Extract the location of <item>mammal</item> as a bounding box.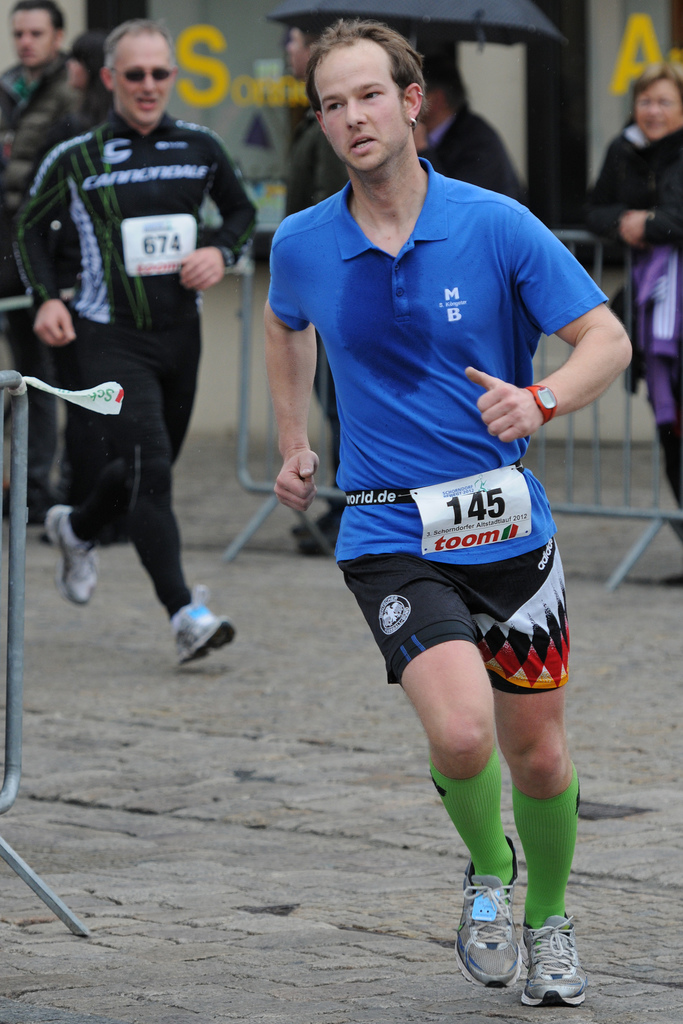
Rect(590, 71, 682, 586).
